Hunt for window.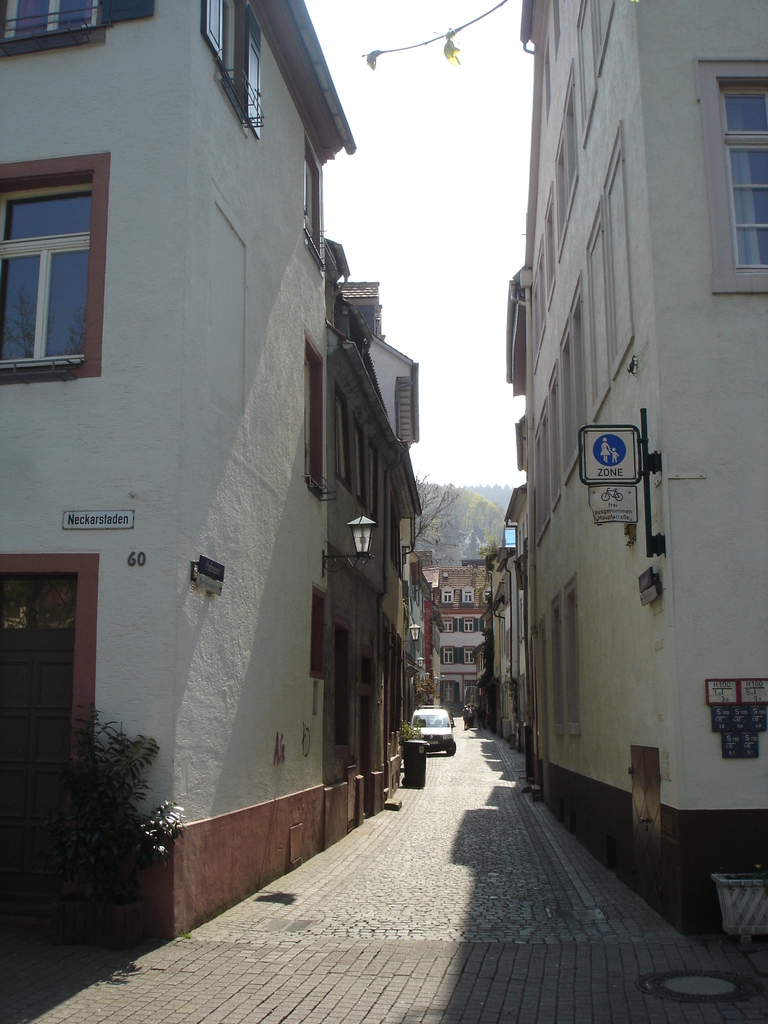
Hunted down at <bbox>207, 0, 262, 130</bbox>.
